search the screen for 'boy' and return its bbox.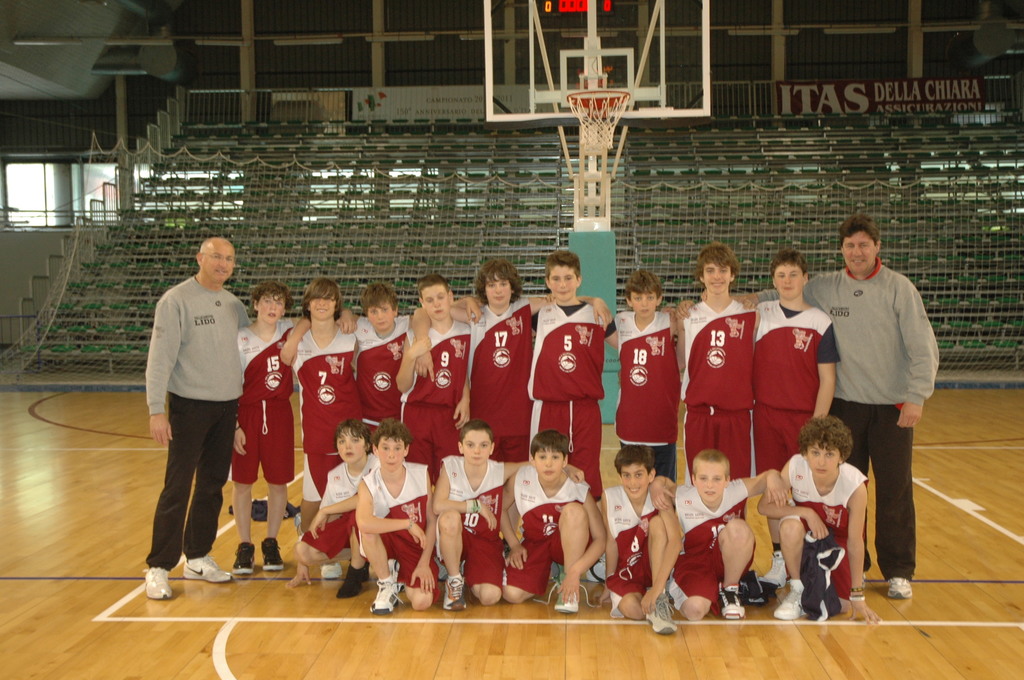
Found: 230 280 354 576.
